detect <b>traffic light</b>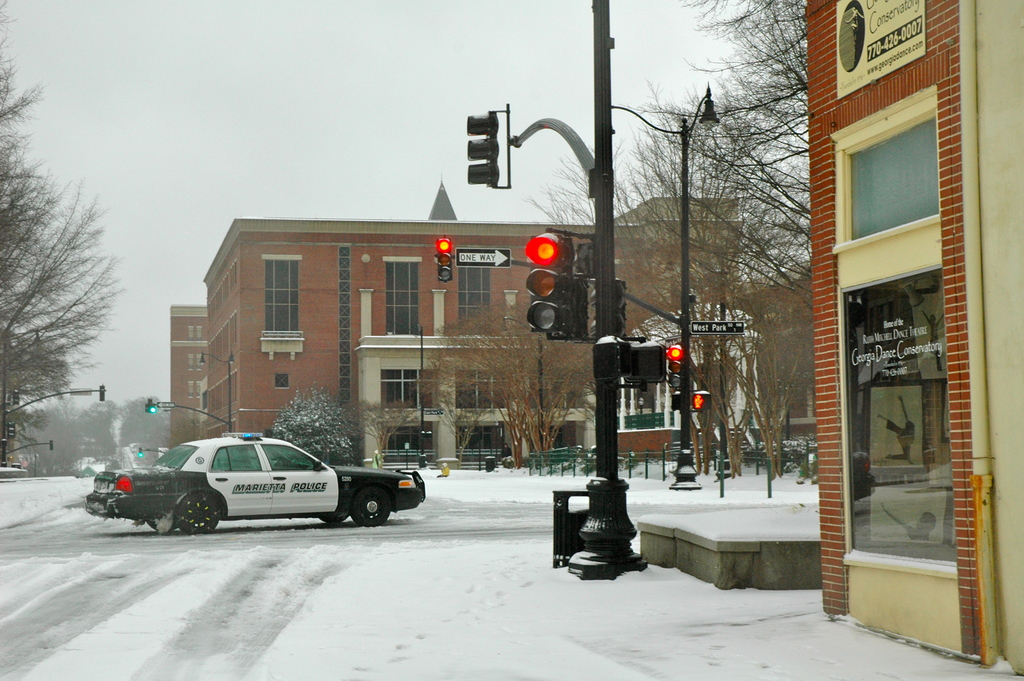
{"x1": 144, "y1": 398, "x2": 156, "y2": 413}
